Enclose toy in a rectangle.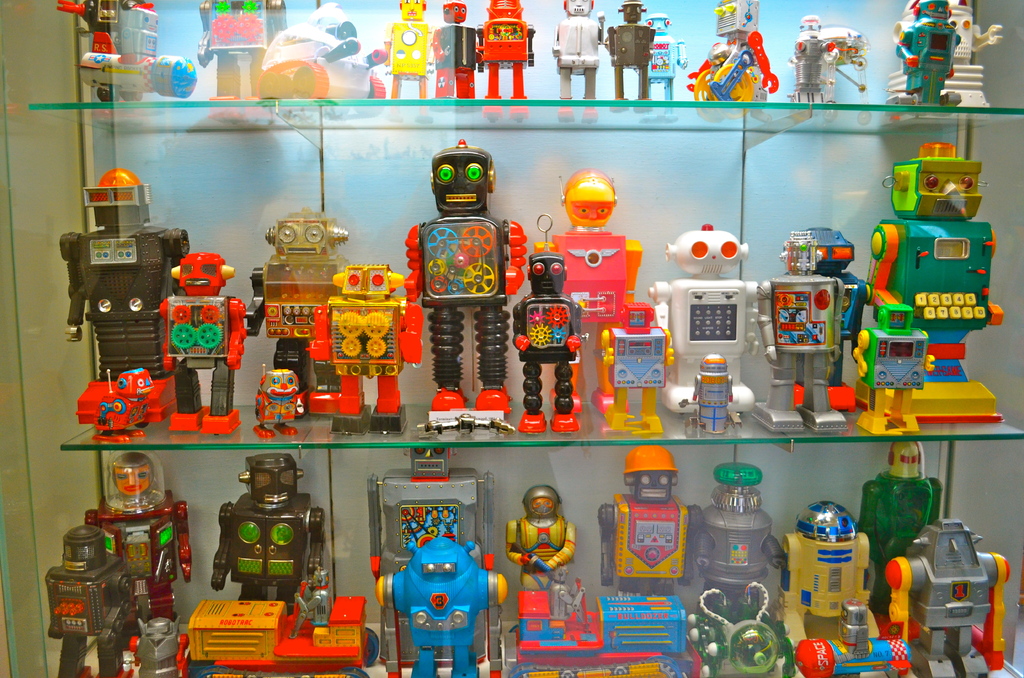
[x1=610, y1=0, x2=671, y2=121].
